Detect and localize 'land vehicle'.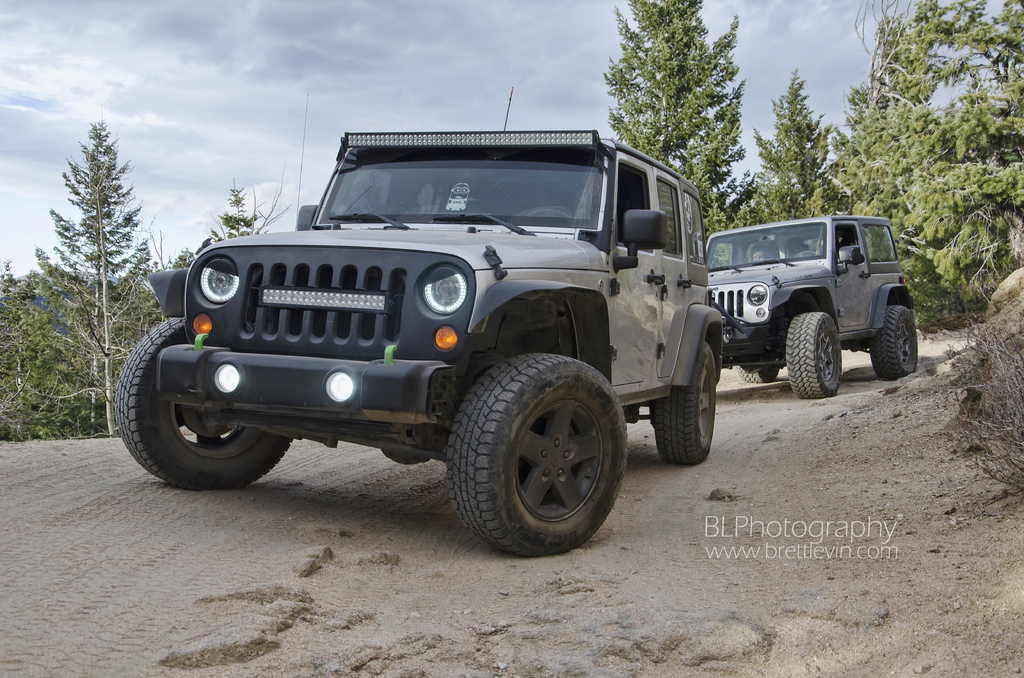
Localized at bbox(115, 131, 726, 553).
